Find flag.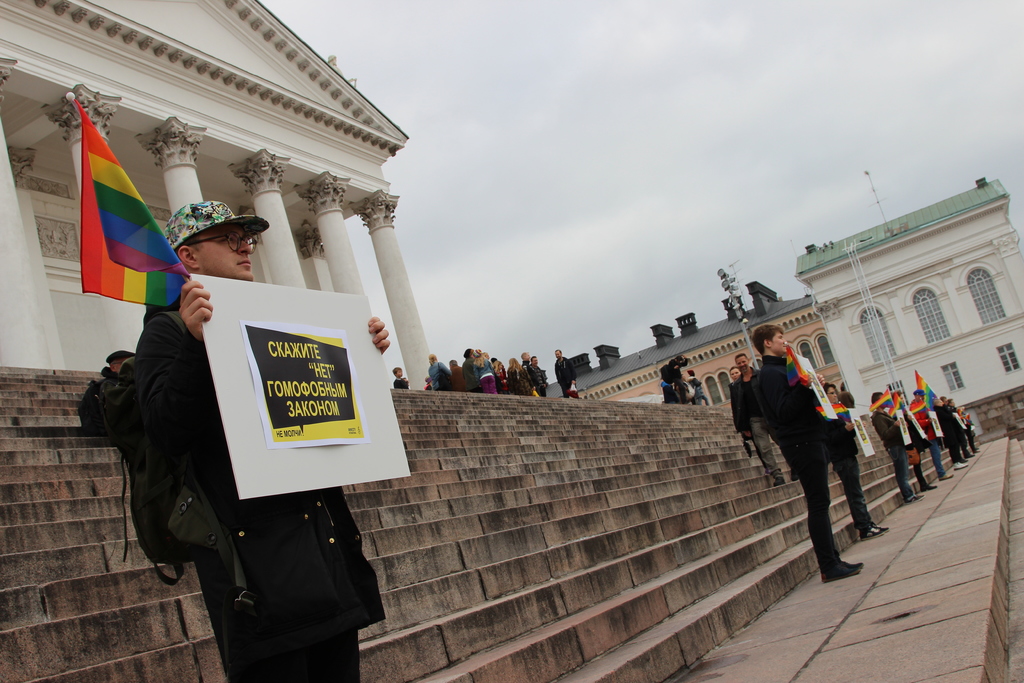
(x1=888, y1=394, x2=908, y2=420).
